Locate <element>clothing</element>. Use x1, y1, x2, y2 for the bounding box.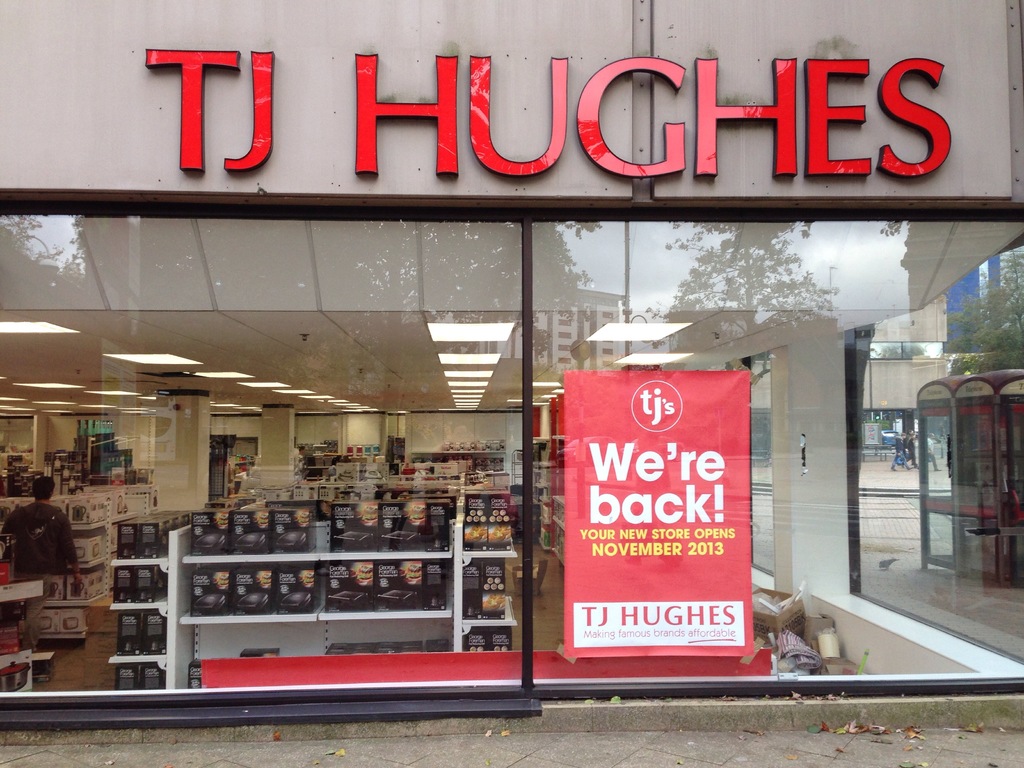
326, 464, 336, 477.
